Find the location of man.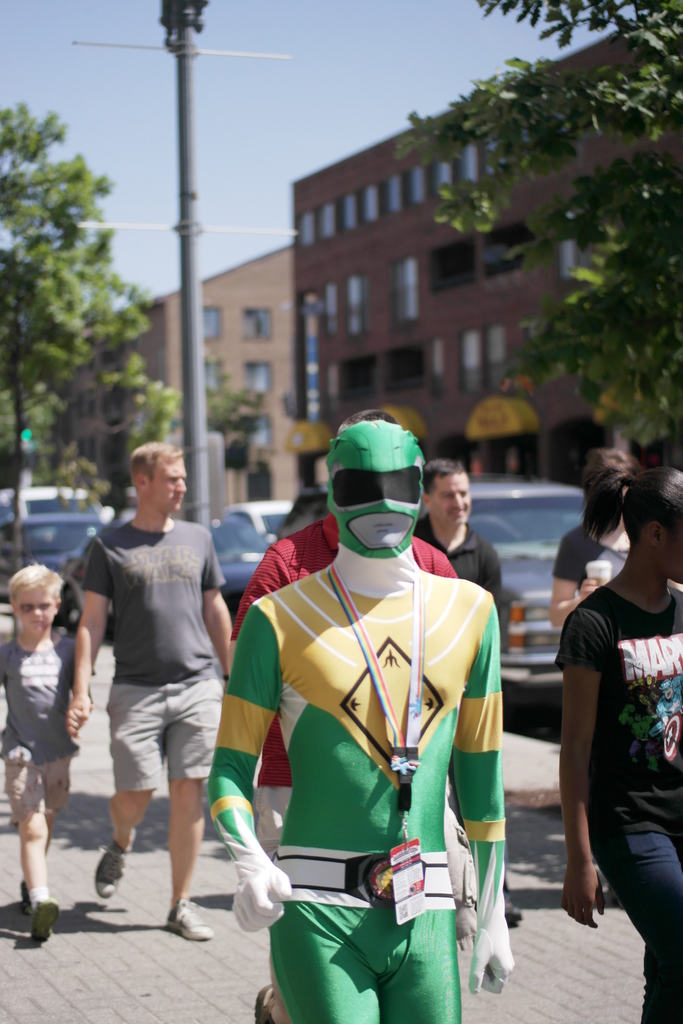
Location: region(233, 408, 456, 1023).
